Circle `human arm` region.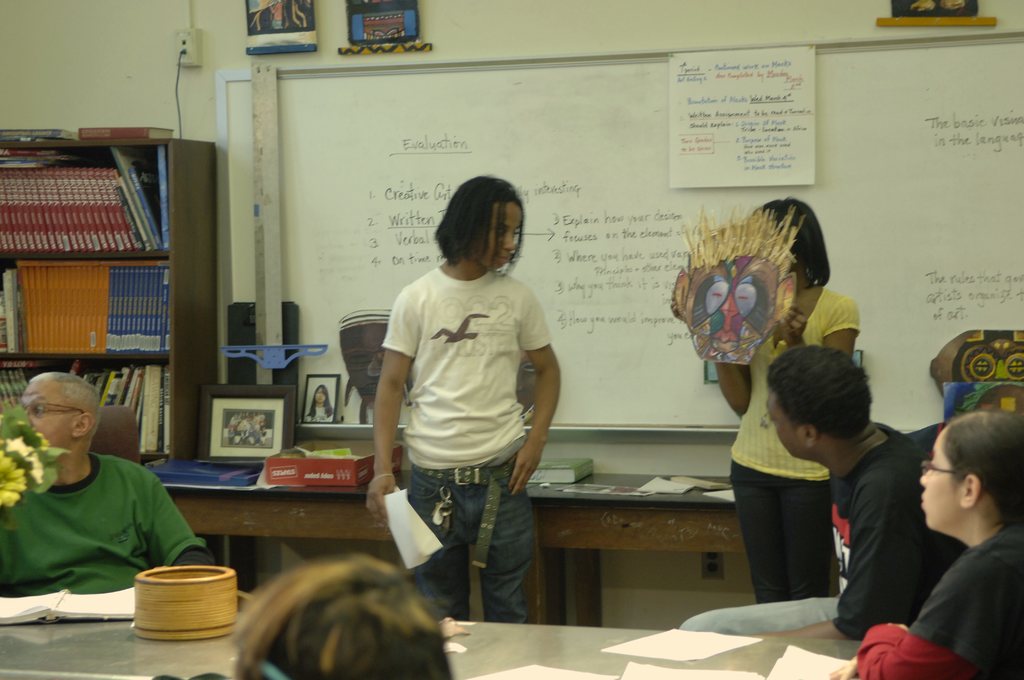
Region: (x1=666, y1=289, x2=750, y2=423).
